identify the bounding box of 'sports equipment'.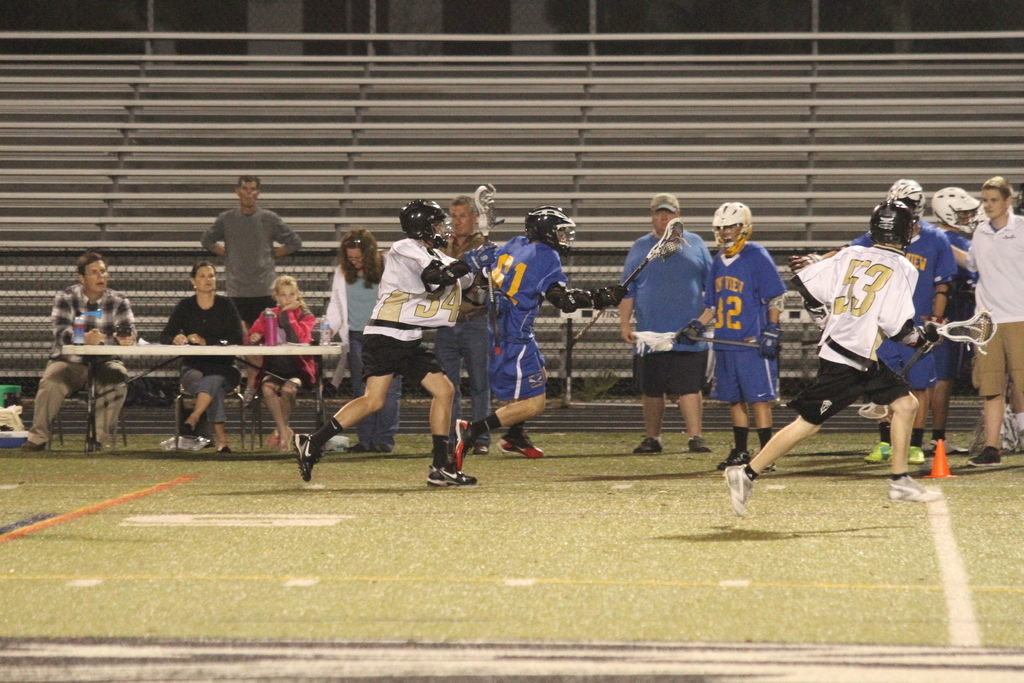
[714,447,751,475].
